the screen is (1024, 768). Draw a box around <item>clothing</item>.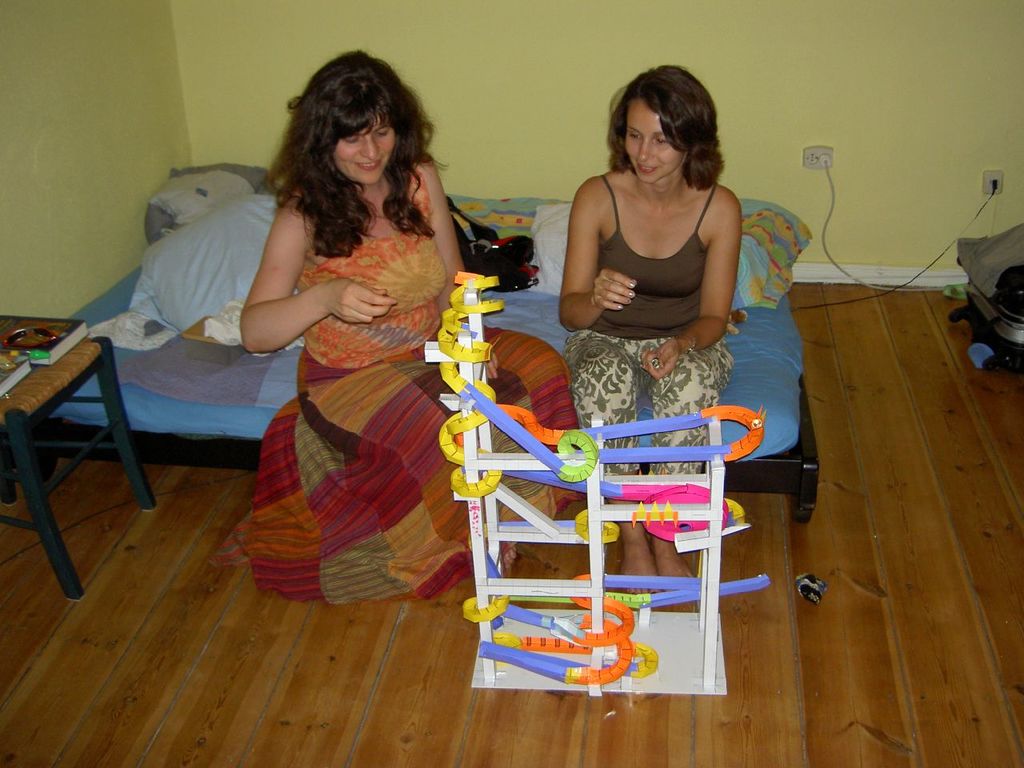
{"left": 567, "top": 186, "right": 739, "bottom": 567}.
